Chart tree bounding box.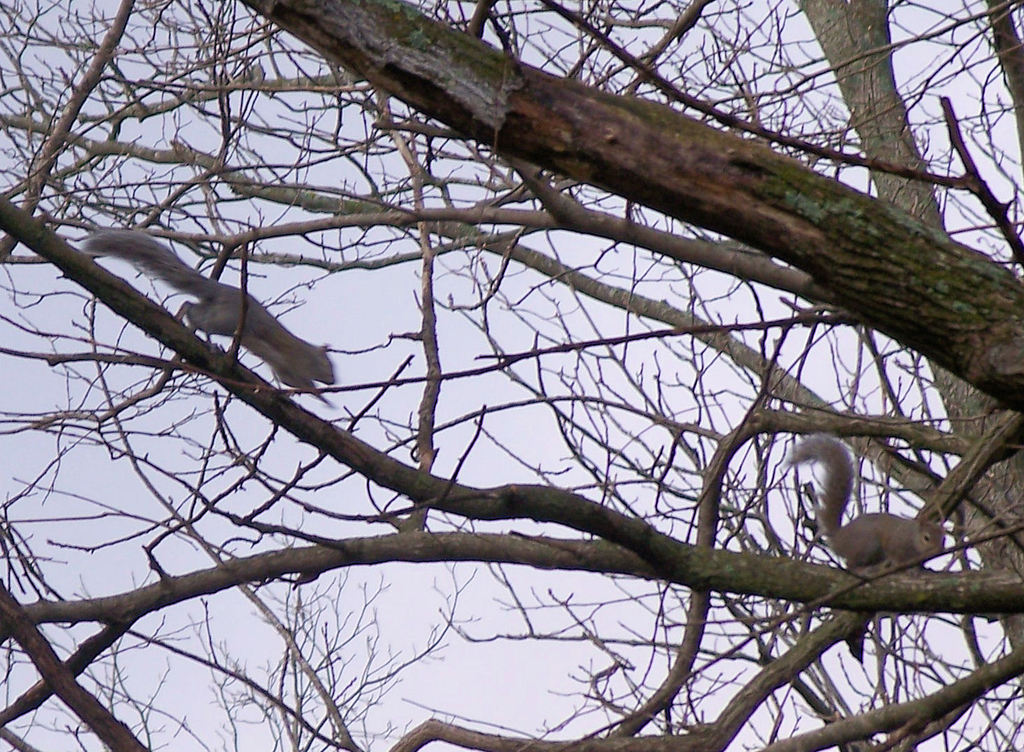
Charted: x1=0 y1=32 x2=1006 y2=725.
